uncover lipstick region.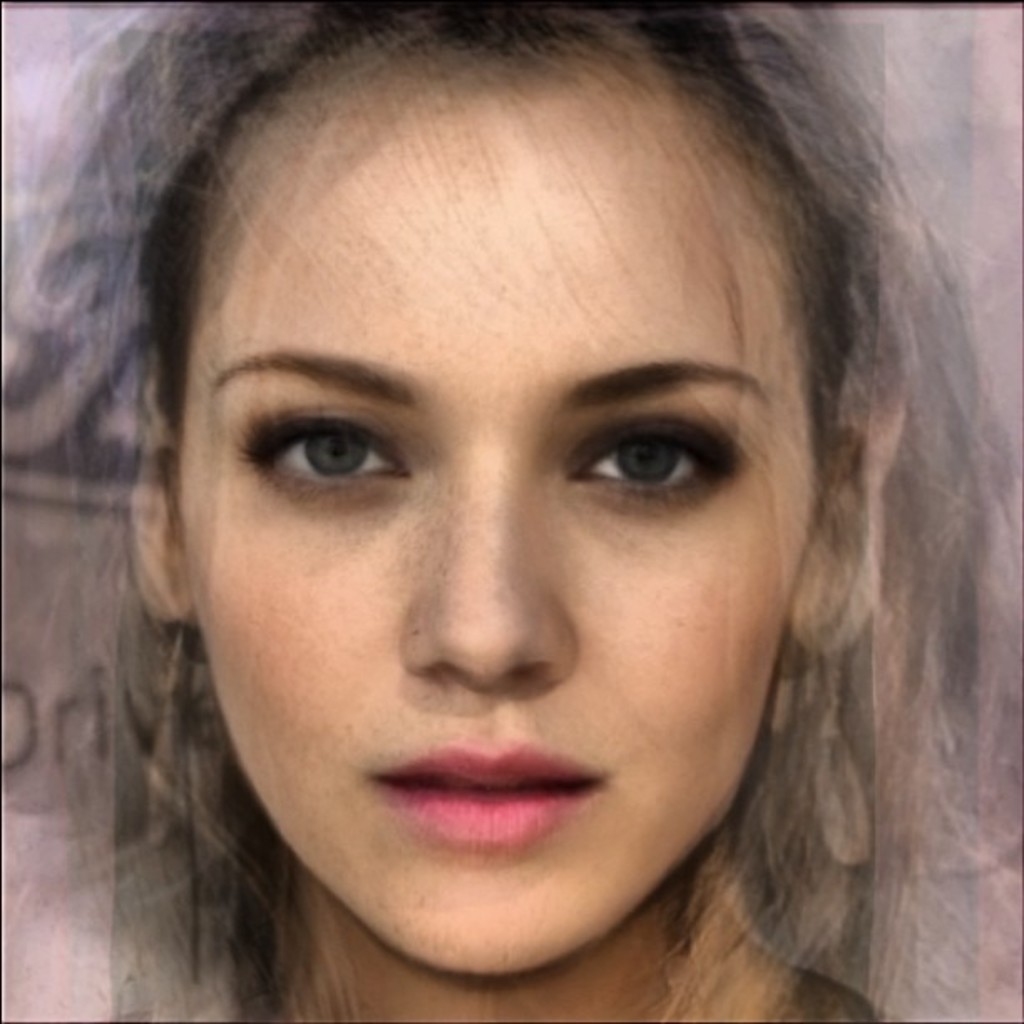
Uncovered: BBox(371, 743, 607, 845).
